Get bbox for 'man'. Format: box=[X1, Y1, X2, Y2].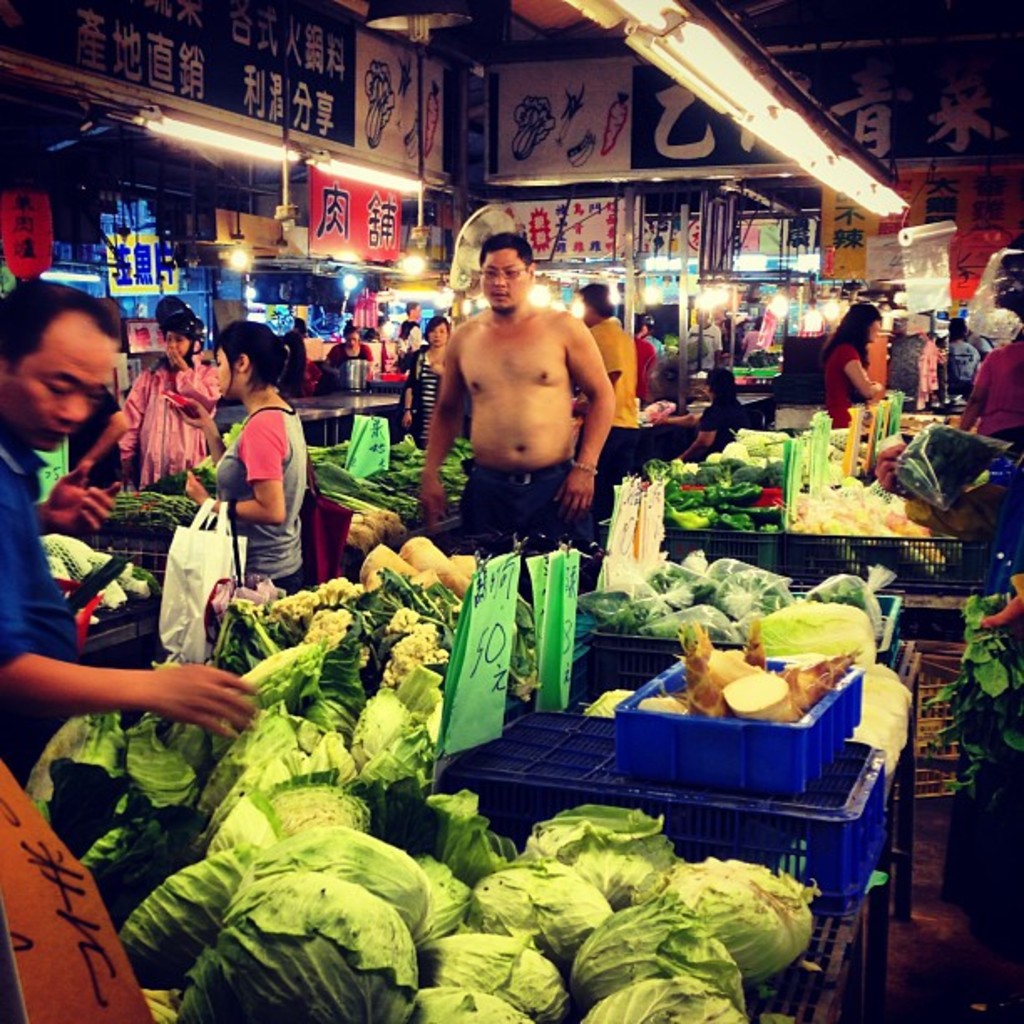
box=[0, 278, 261, 791].
